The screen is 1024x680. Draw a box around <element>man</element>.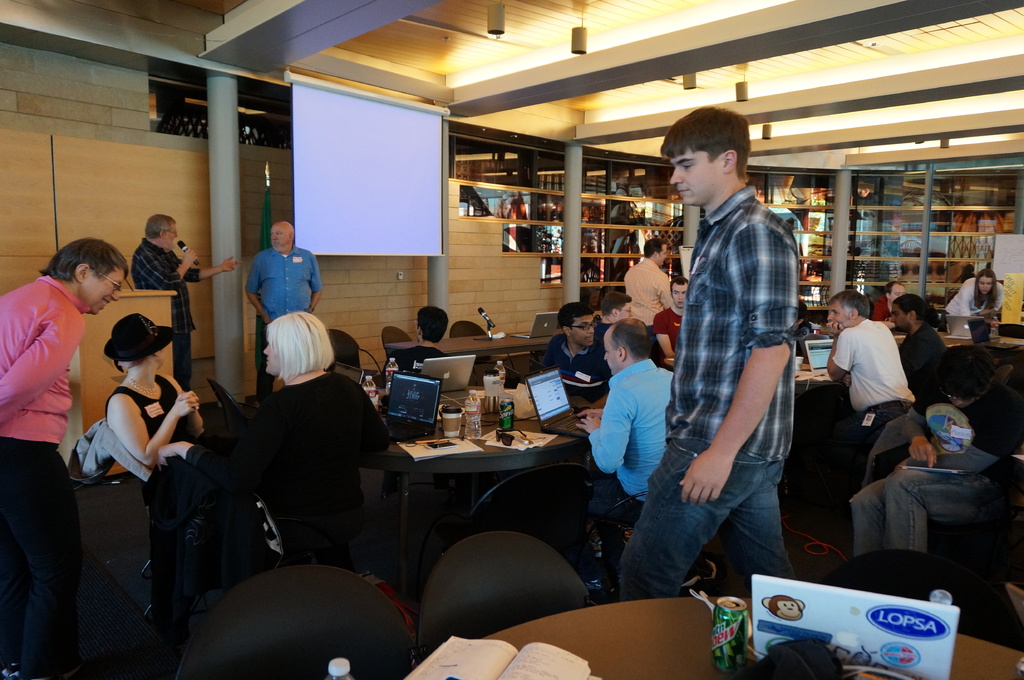
Rect(892, 292, 945, 397).
